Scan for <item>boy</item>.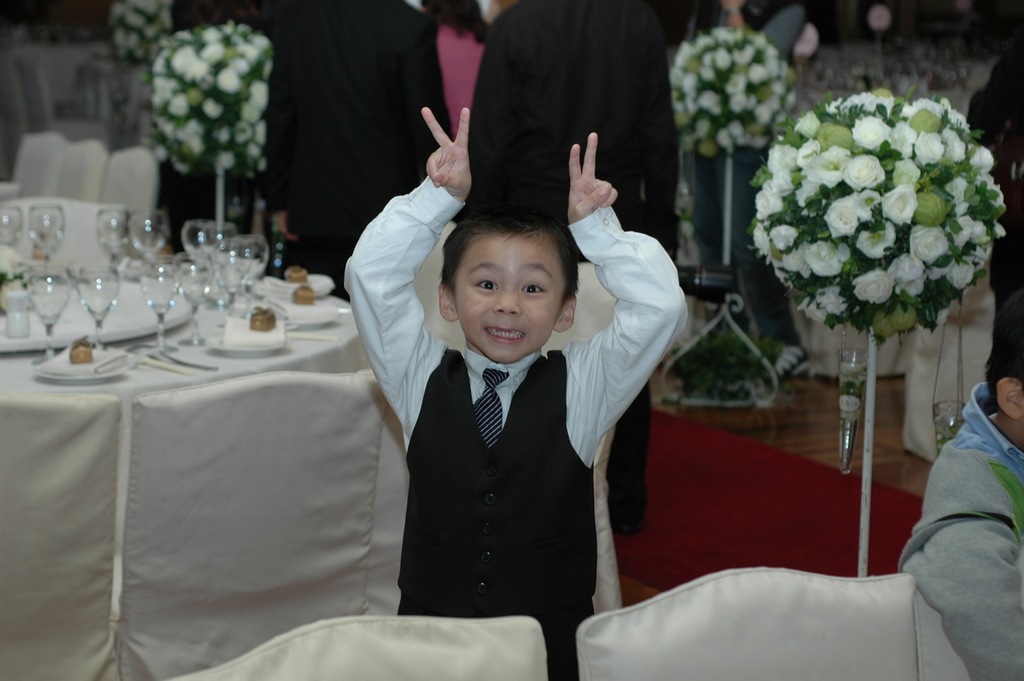
Scan result: pyautogui.locateOnScreen(341, 103, 687, 680).
